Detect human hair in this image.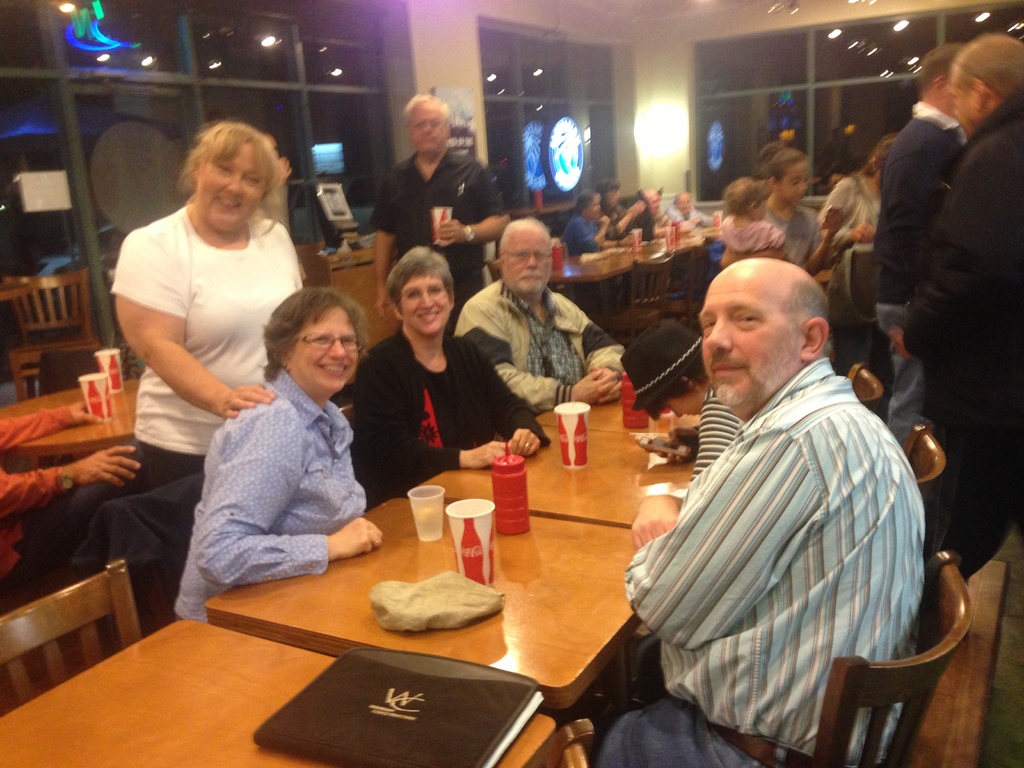
Detection: 857, 135, 897, 176.
